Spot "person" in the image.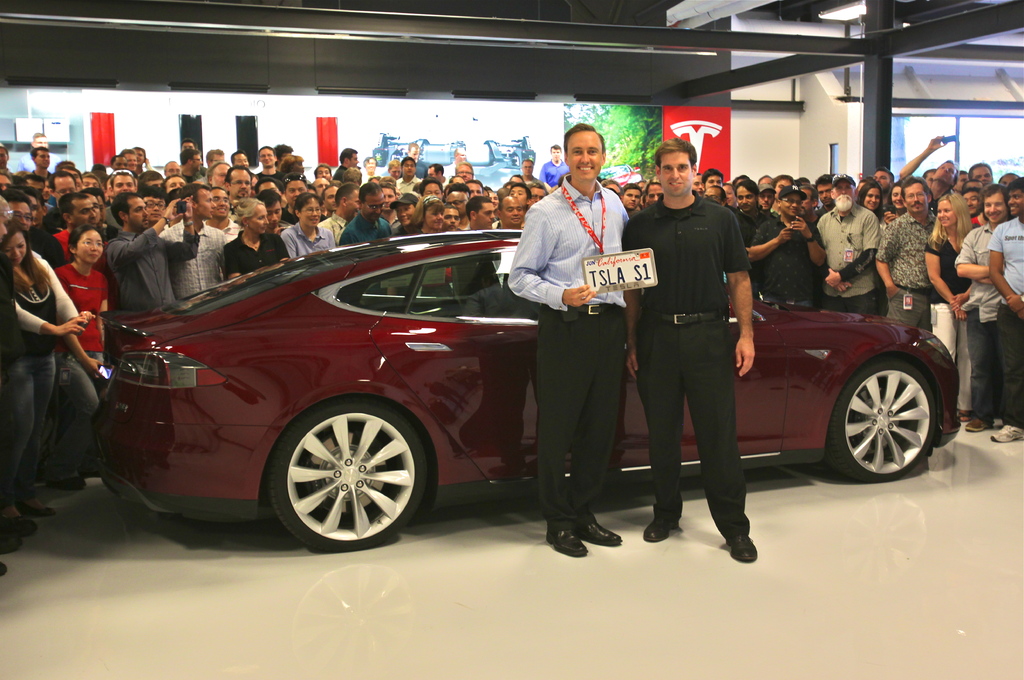
"person" found at x1=220, y1=195, x2=292, y2=280.
